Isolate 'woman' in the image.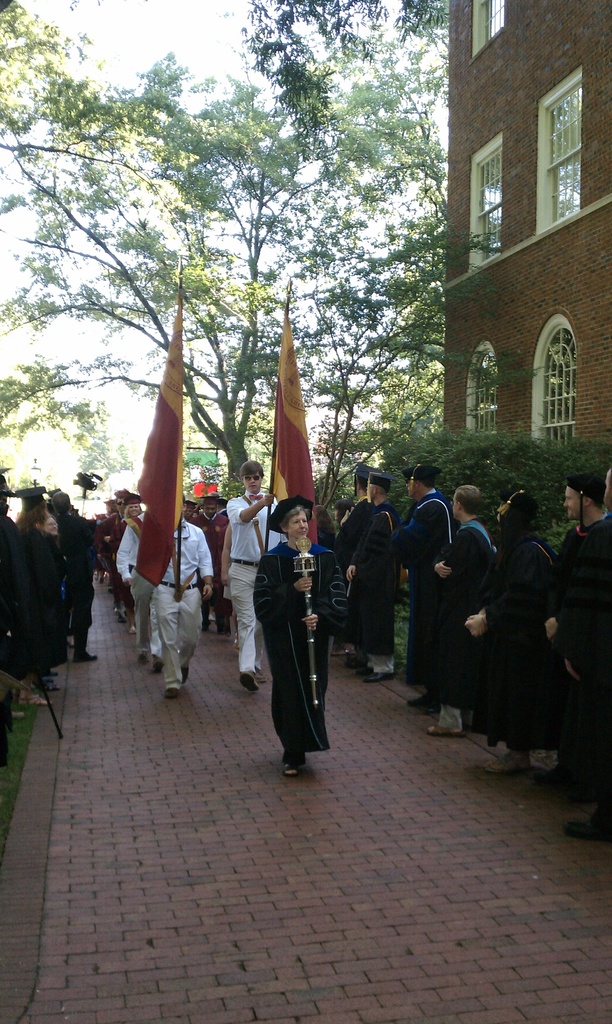
Isolated region: 459,488,549,771.
